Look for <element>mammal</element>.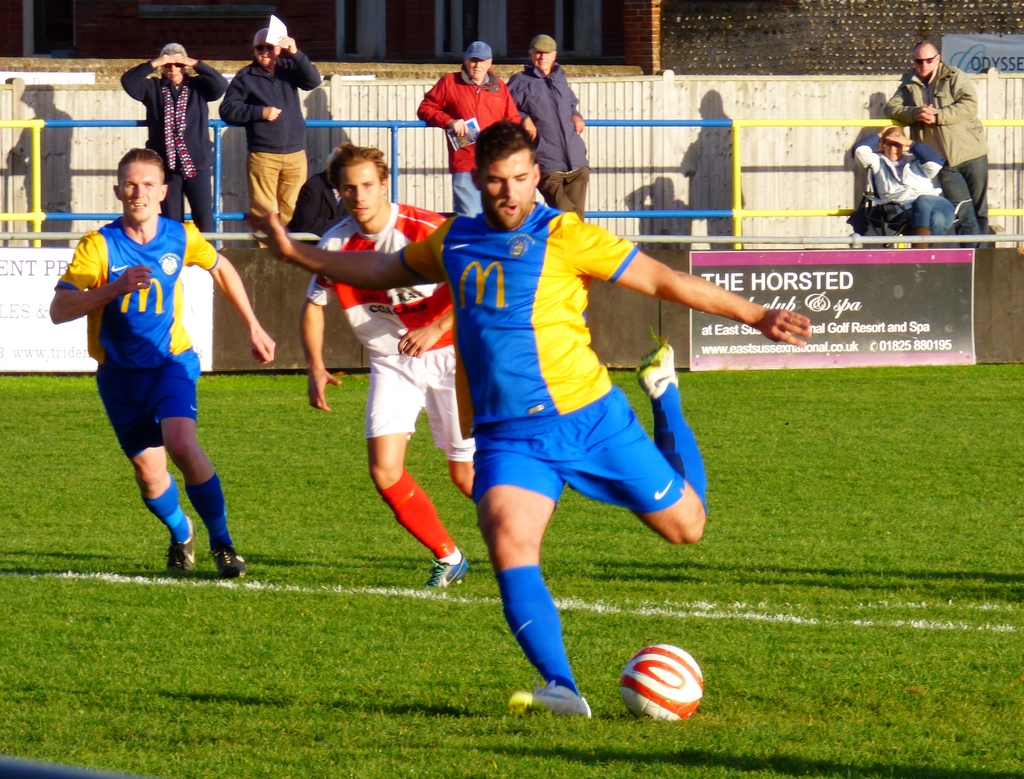
Found: locate(262, 112, 813, 710).
